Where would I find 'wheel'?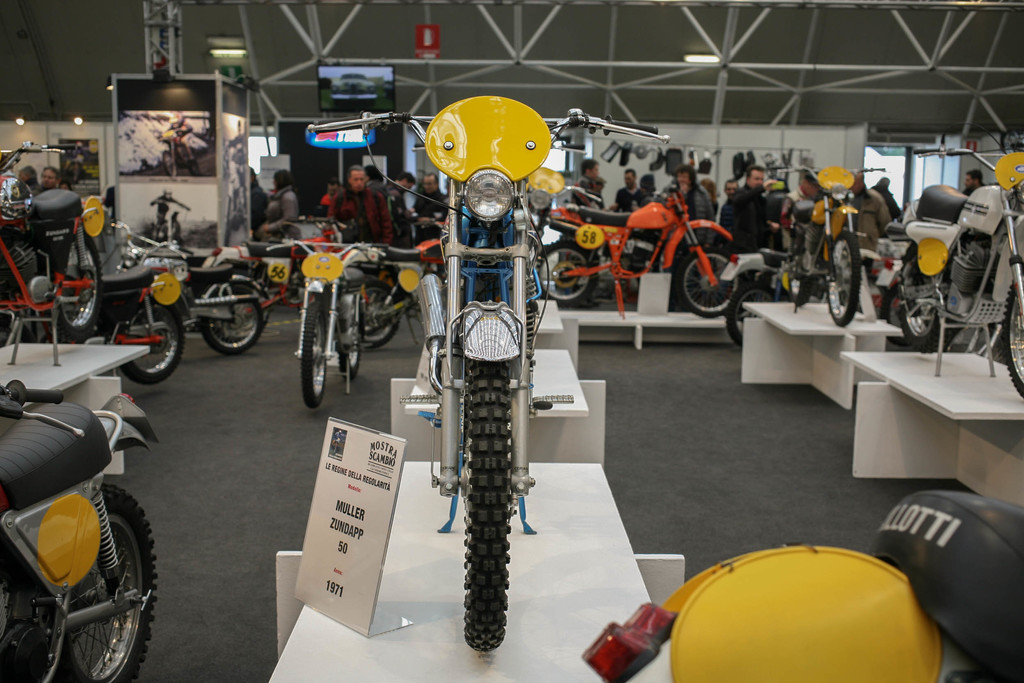
At l=825, t=231, r=864, b=327.
